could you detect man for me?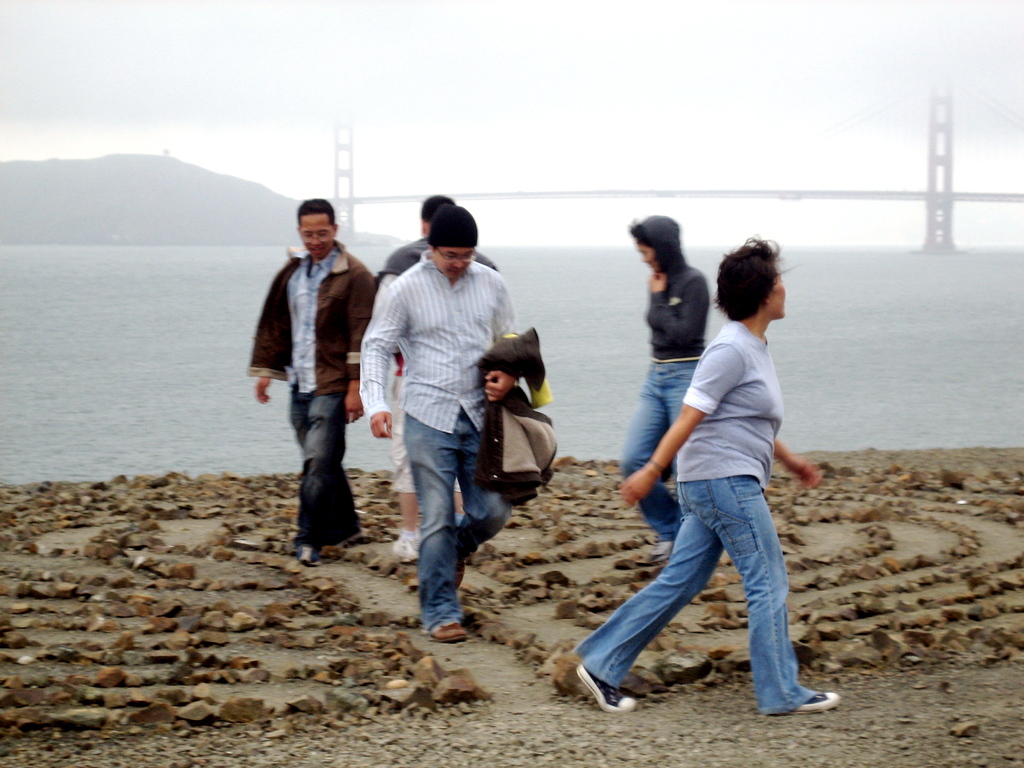
Detection result: 364, 223, 516, 559.
